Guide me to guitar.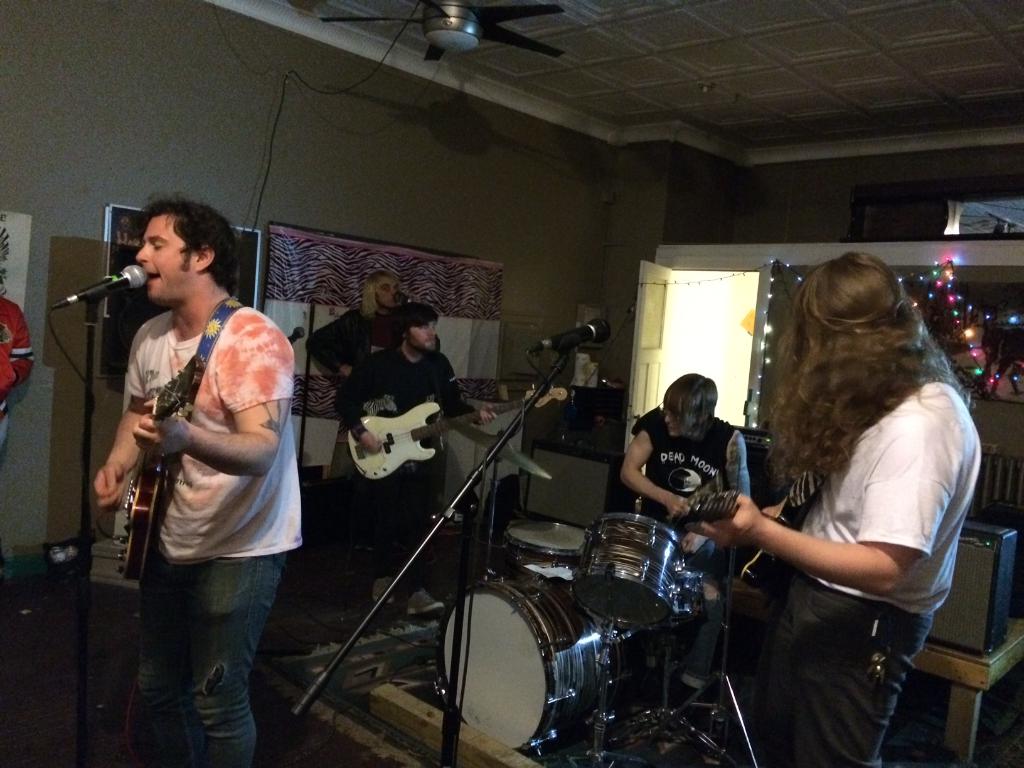
Guidance: 342,384,573,482.
